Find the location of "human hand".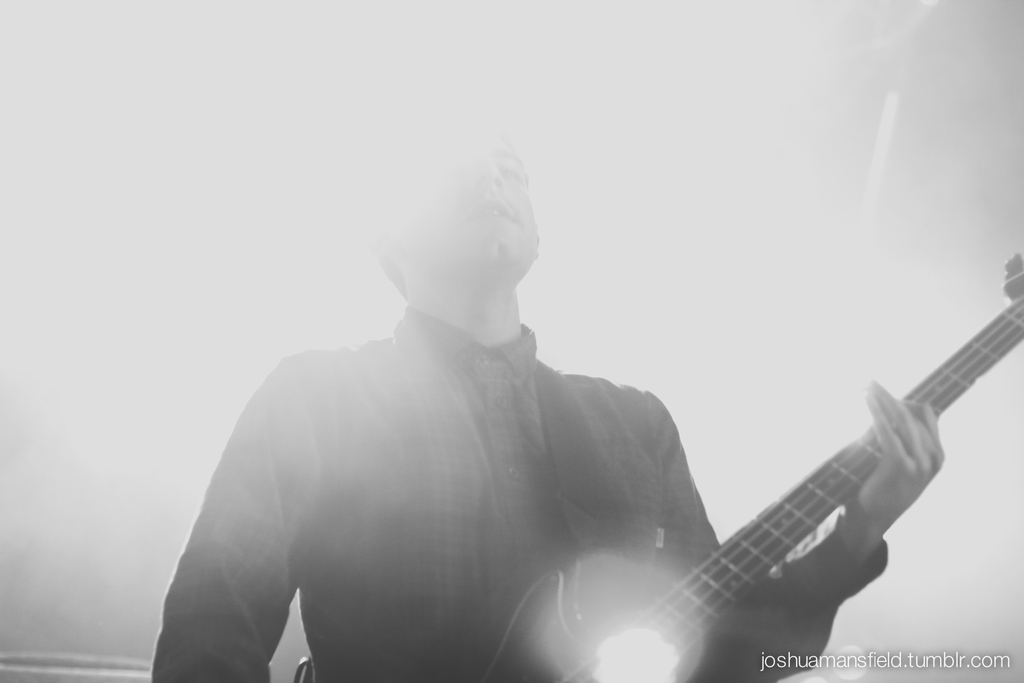
Location: rect(851, 340, 970, 546).
